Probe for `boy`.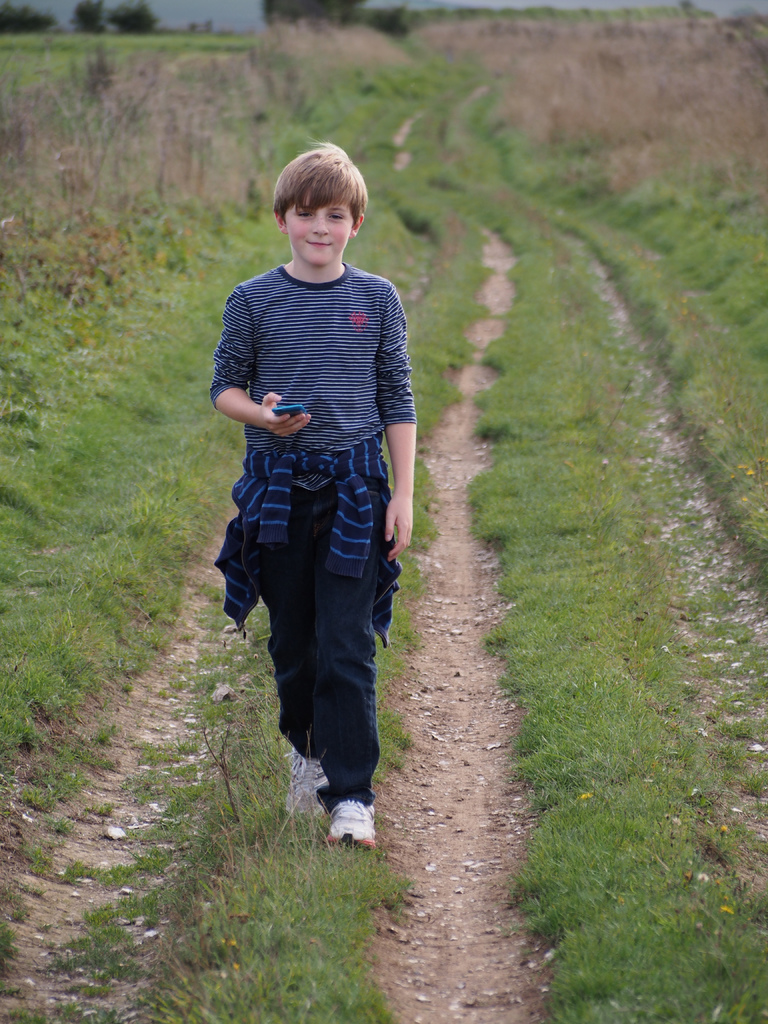
Probe result: bbox=[187, 127, 434, 879].
